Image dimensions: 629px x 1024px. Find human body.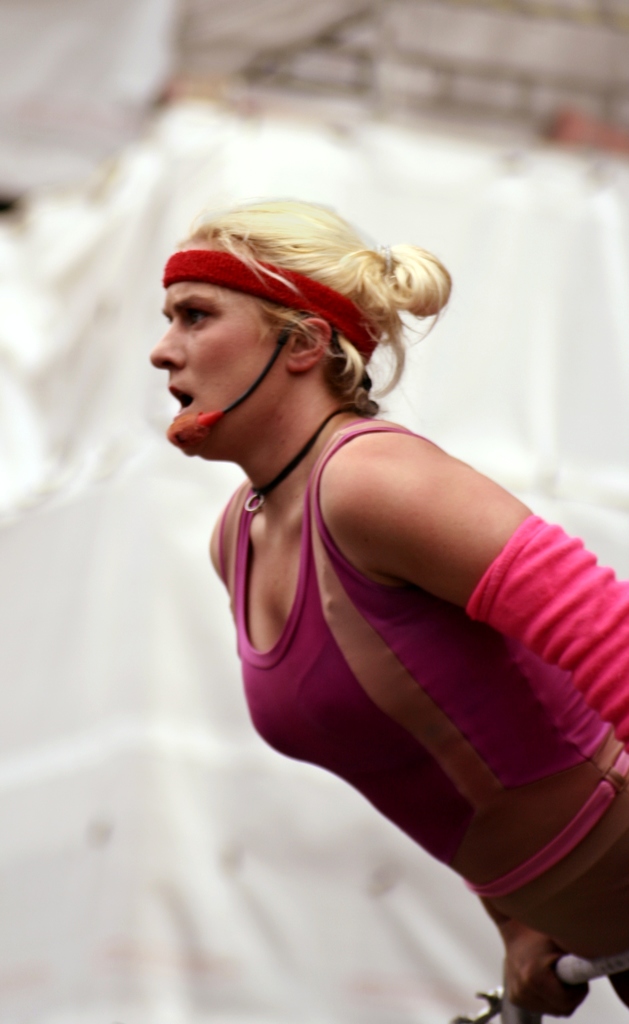
x1=149 y1=200 x2=628 y2=1000.
